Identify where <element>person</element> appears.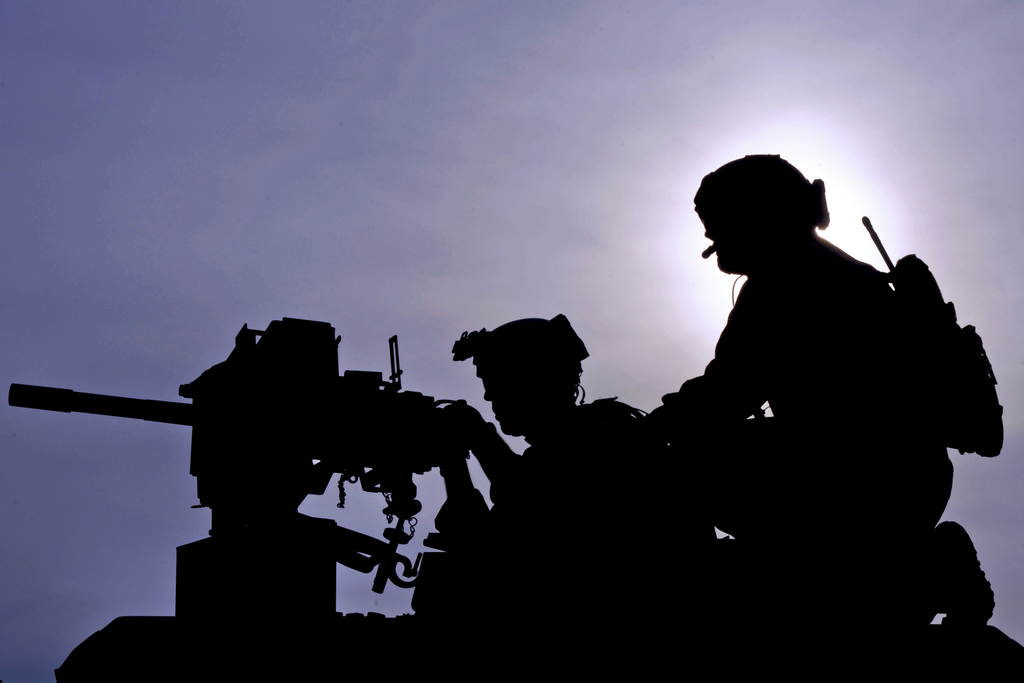
Appears at 427,317,693,589.
